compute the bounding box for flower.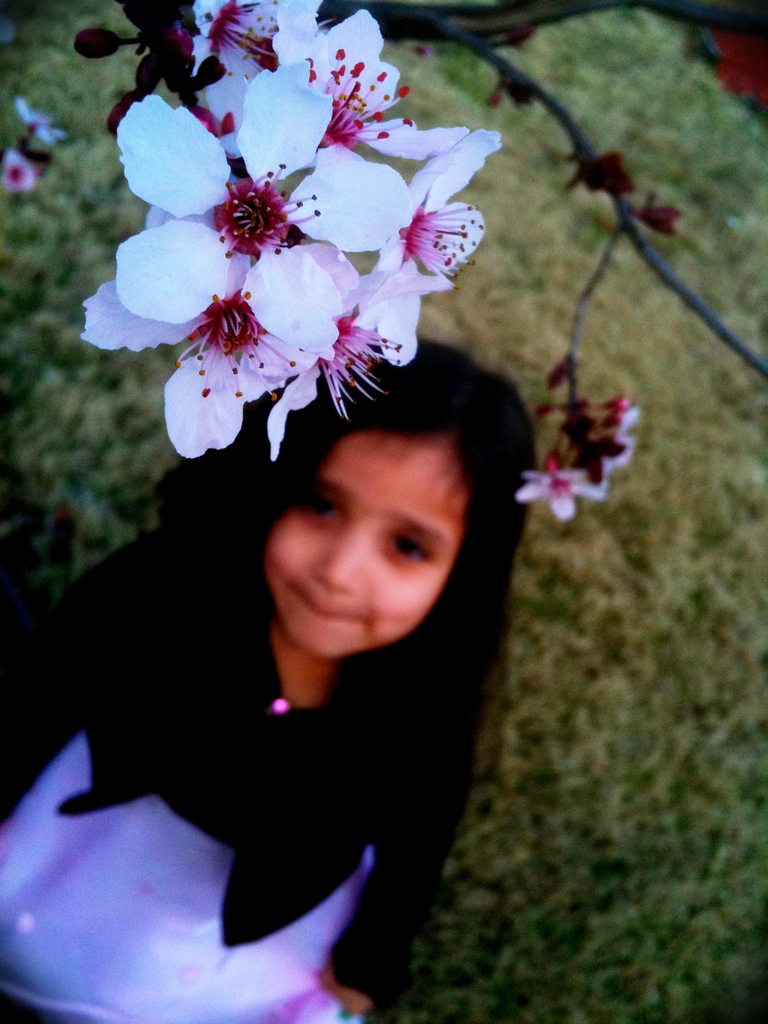
{"left": 596, "top": 406, "right": 646, "bottom": 475}.
